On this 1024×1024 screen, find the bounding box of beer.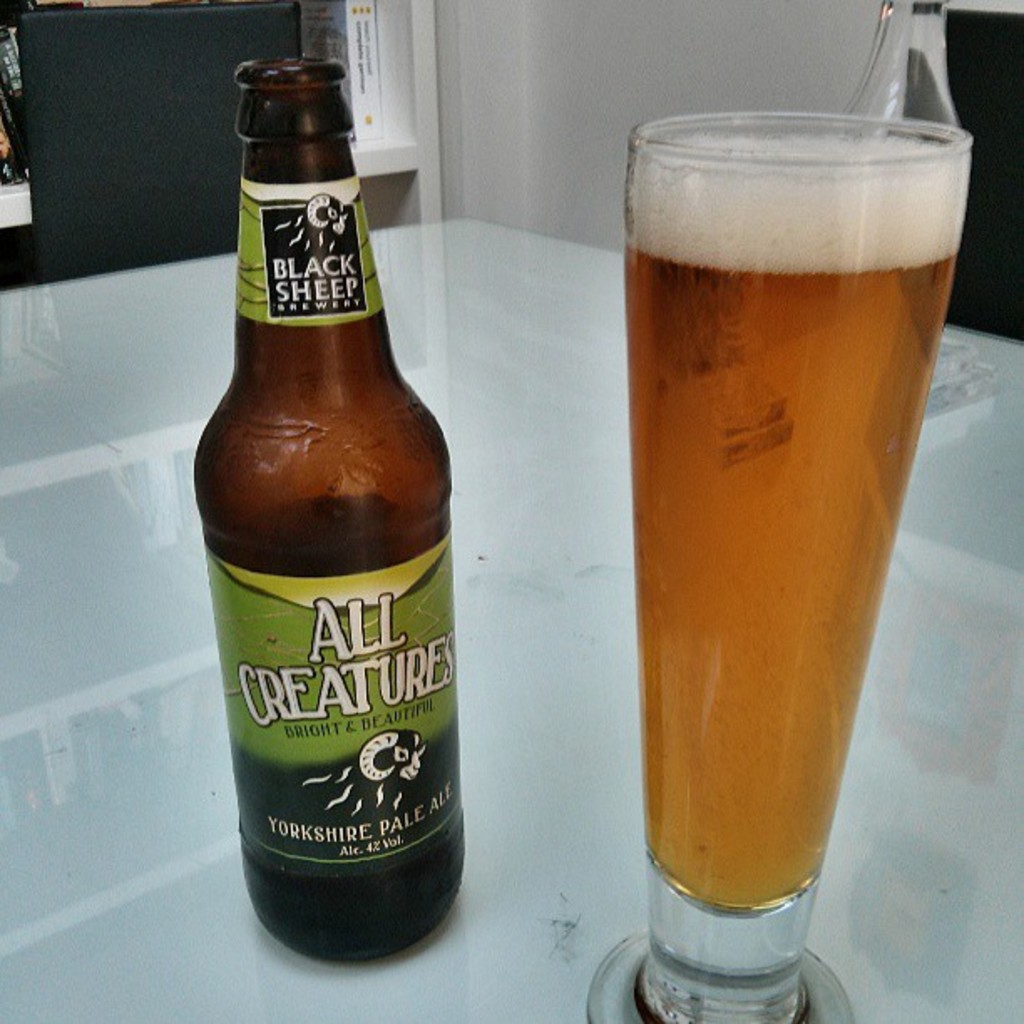
Bounding box: 627:134:965:924.
